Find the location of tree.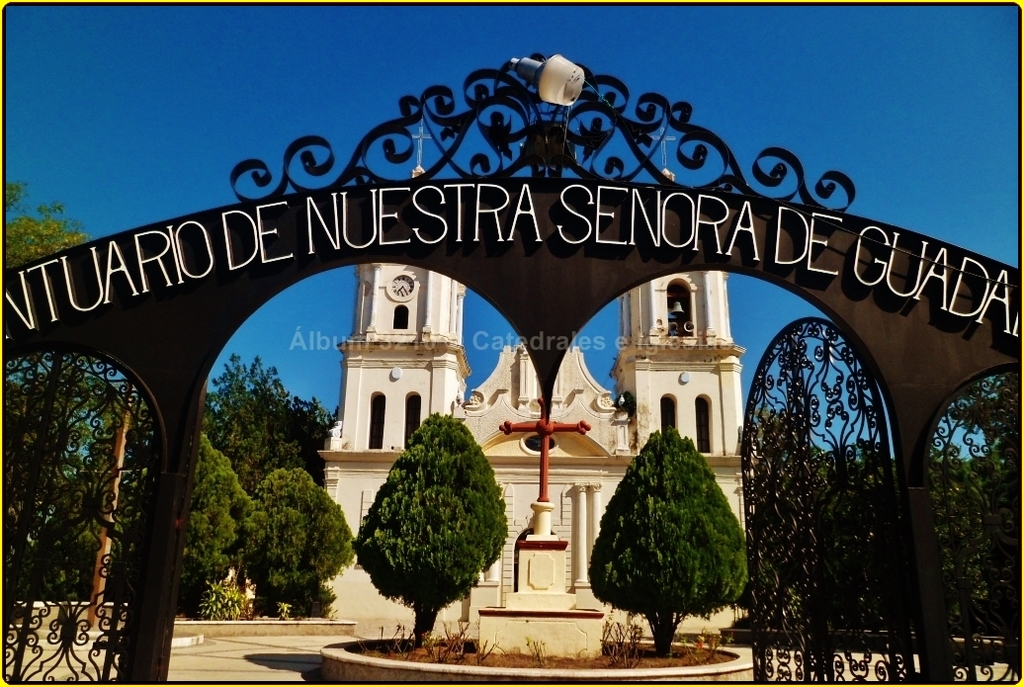
Location: box(169, 428, 255, 616).
